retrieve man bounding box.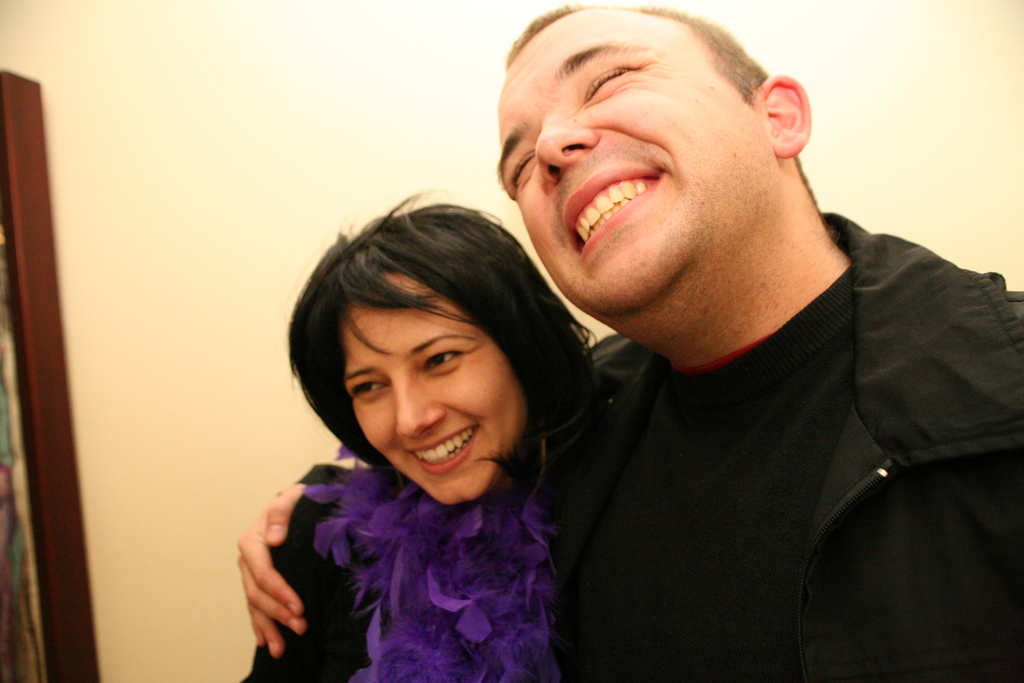
Bounding box: <region>232, 3, 1023, 682</region>.
